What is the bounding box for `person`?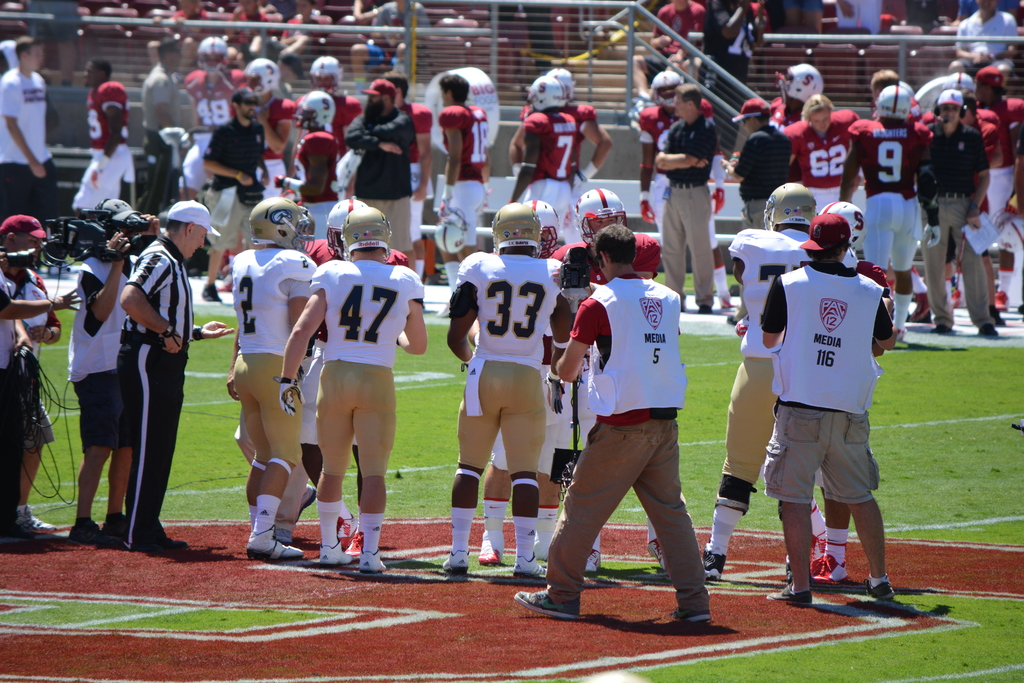
bbox(726, 83, 812, 244).
